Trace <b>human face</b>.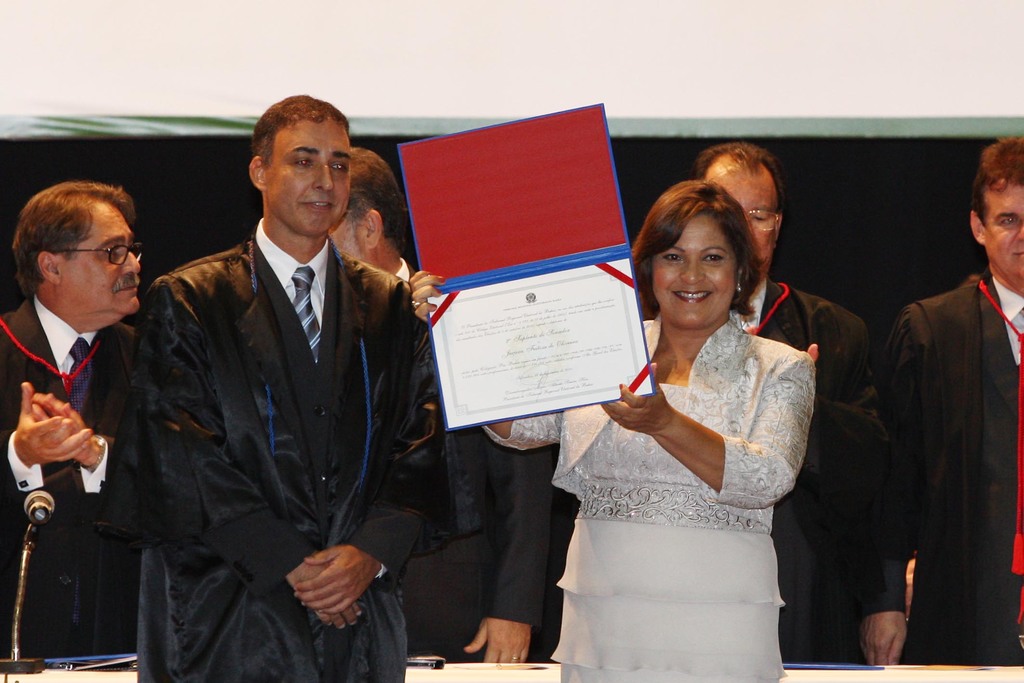
Traced to box=[651, 208, 740, 322].
